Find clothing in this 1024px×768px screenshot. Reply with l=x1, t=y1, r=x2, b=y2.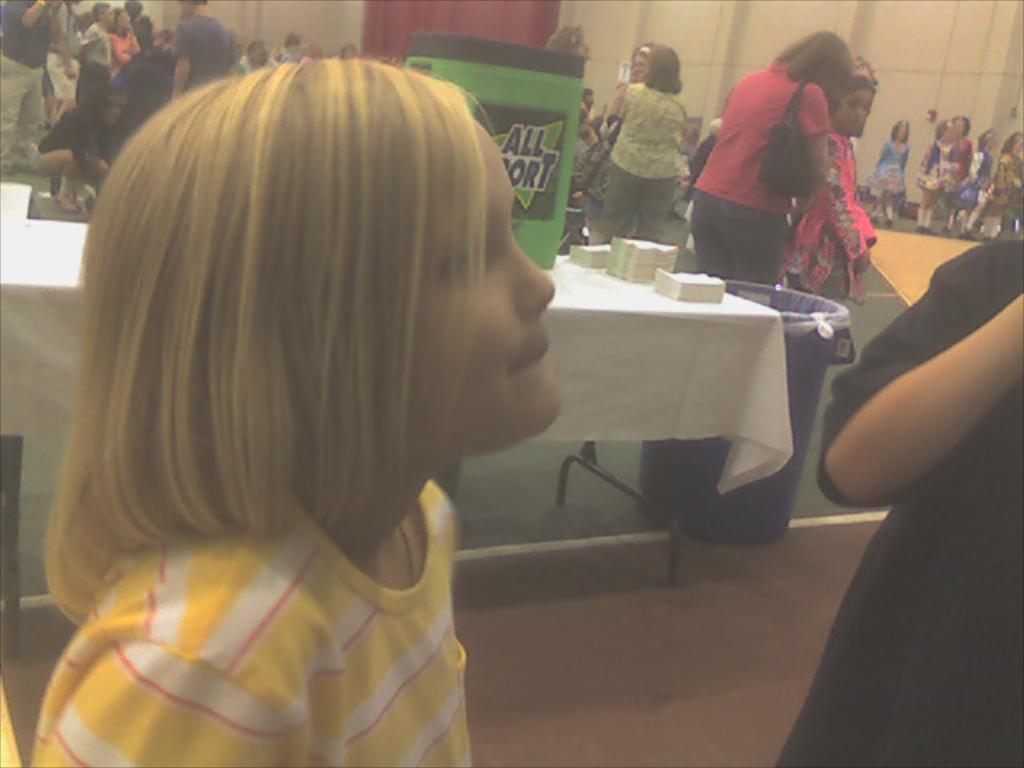
l=774, t=240, r=1022, b=766.
